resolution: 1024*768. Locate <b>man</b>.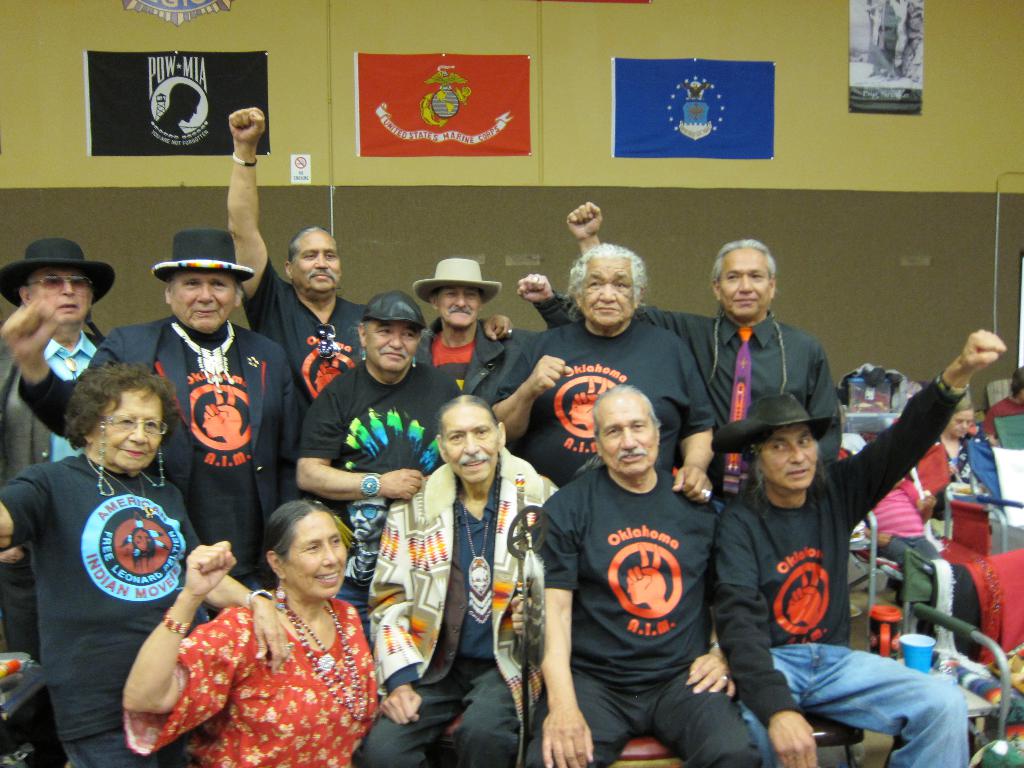
710, 331, 982, 767.
